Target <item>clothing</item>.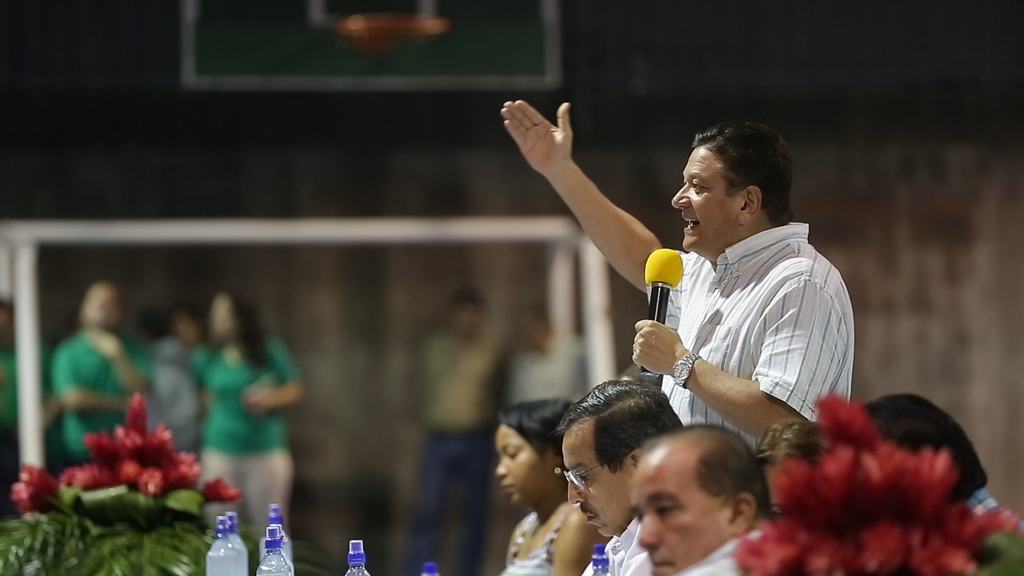
Target region: {"left": 643, "top": 218, "right": 855, "bottom": 454}.
